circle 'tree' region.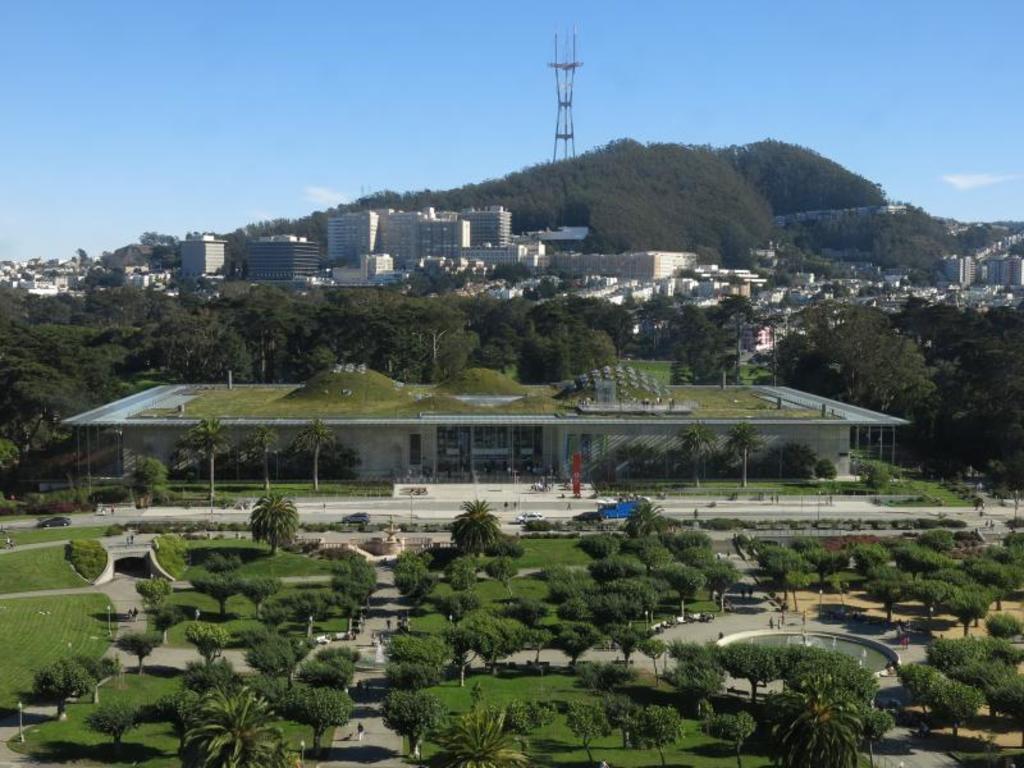
Region: x1=763 y1=436 x2=818 y2=481.
